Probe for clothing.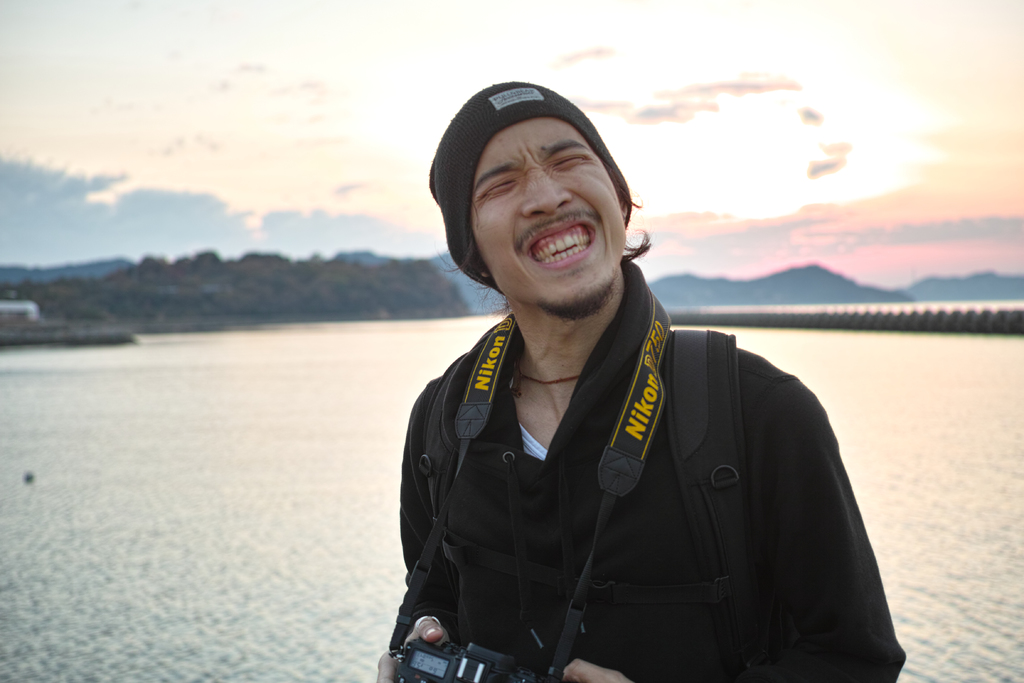
Probe result: bbox(404, 306, 906, 682).
